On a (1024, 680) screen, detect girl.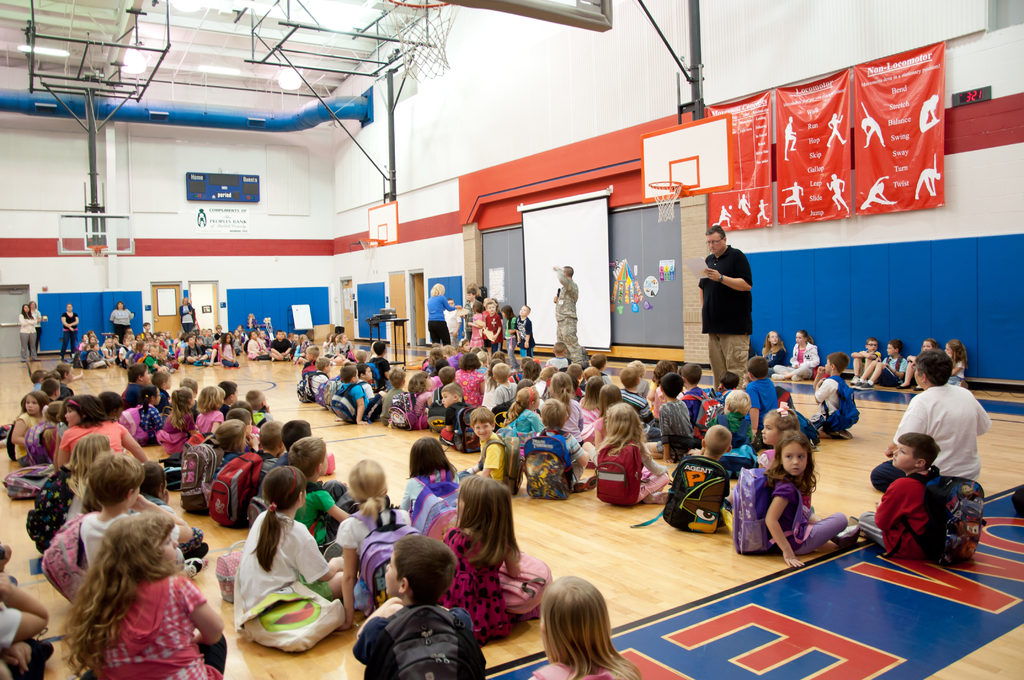
(588,400,679,502).
